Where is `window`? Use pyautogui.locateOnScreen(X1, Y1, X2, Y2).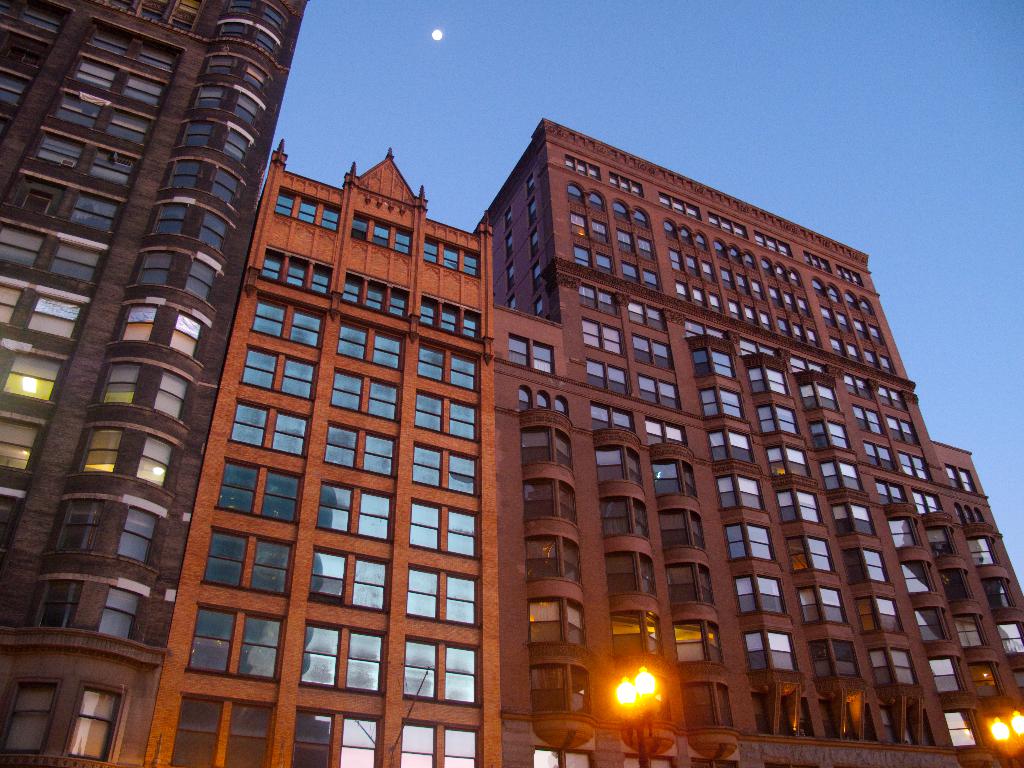
pyautogui.locateOnScreen(964, 646, 1011, 699).
